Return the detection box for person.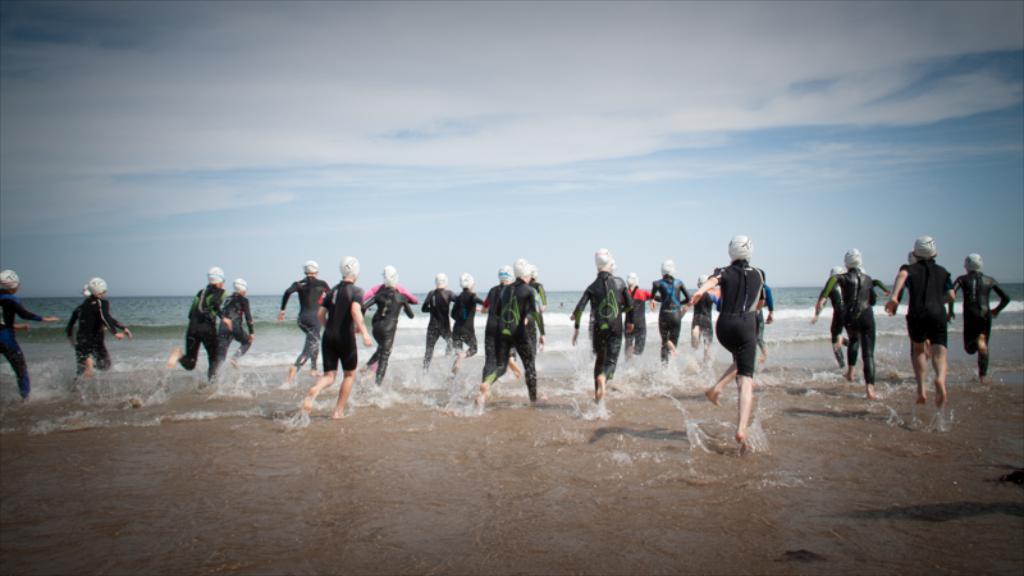
rect(166, 264, 236, 383).
